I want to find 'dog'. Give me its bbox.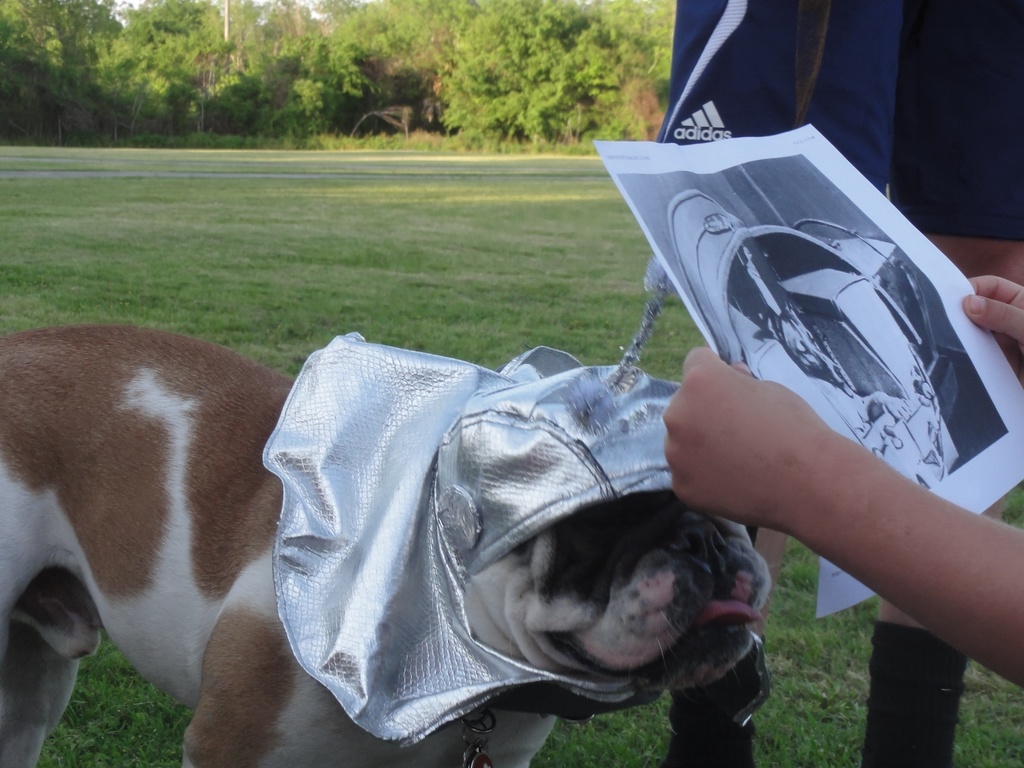
[x1=0, y1=326, x2=771, y2=767].
